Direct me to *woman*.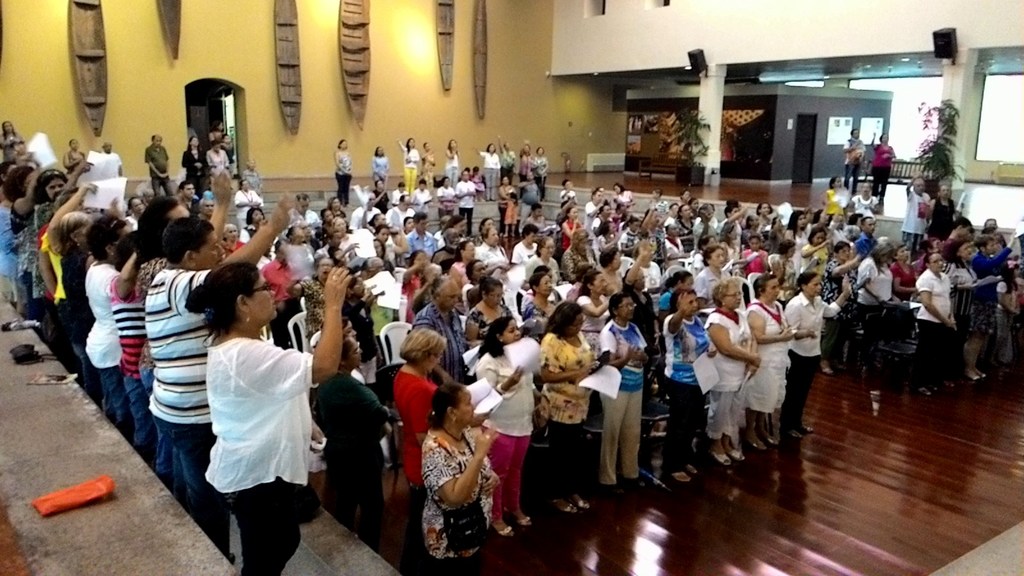
Direction: pyautogui.locateOnScreen(1, 120, 30, 163).
